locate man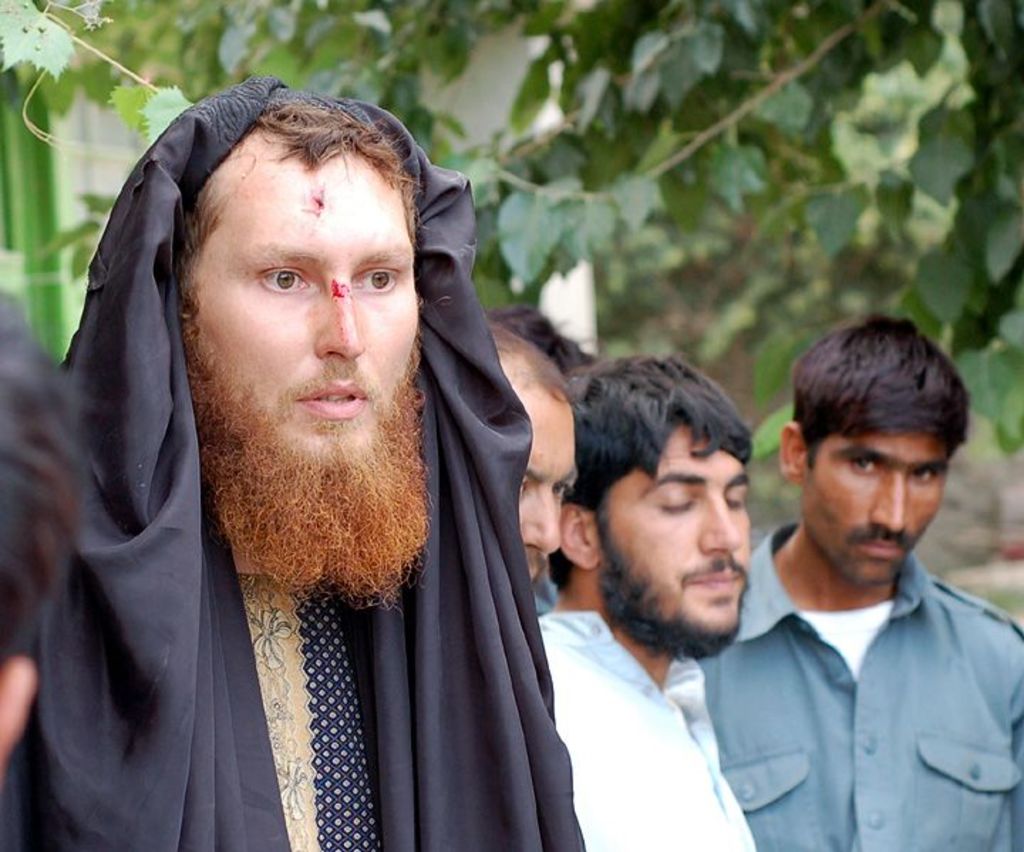
bbox=(478, 329, 575, 626)
